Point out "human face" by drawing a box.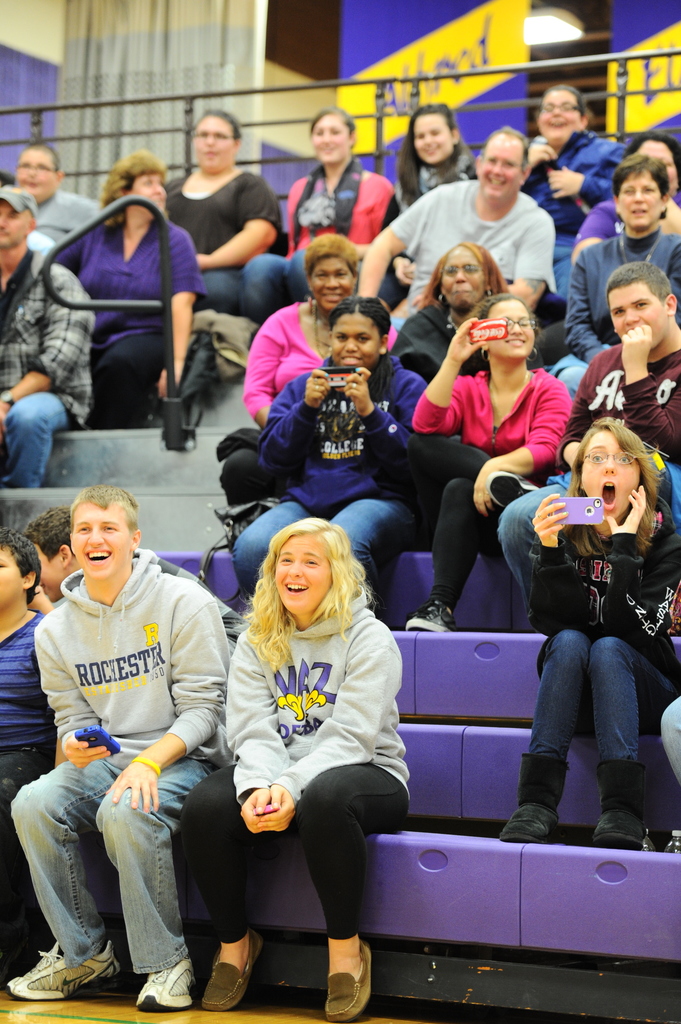
[x1=125, y1=175, x2=163, y2=211].
